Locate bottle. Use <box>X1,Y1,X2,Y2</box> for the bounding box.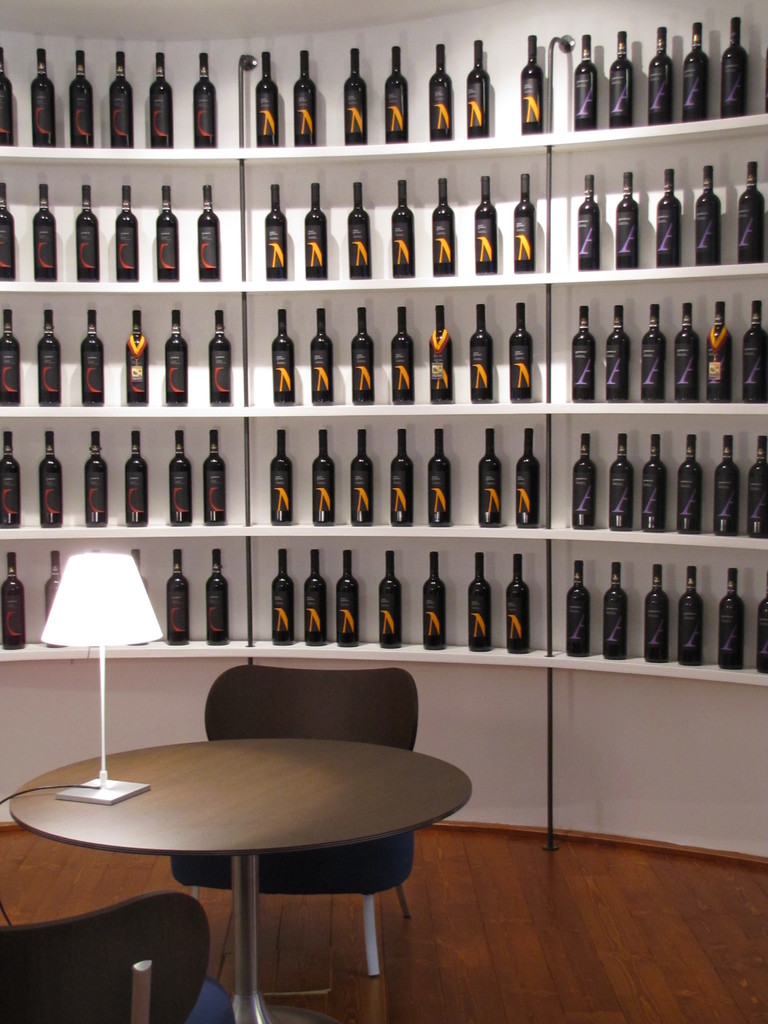
<box>645,432,666,532</box>.
